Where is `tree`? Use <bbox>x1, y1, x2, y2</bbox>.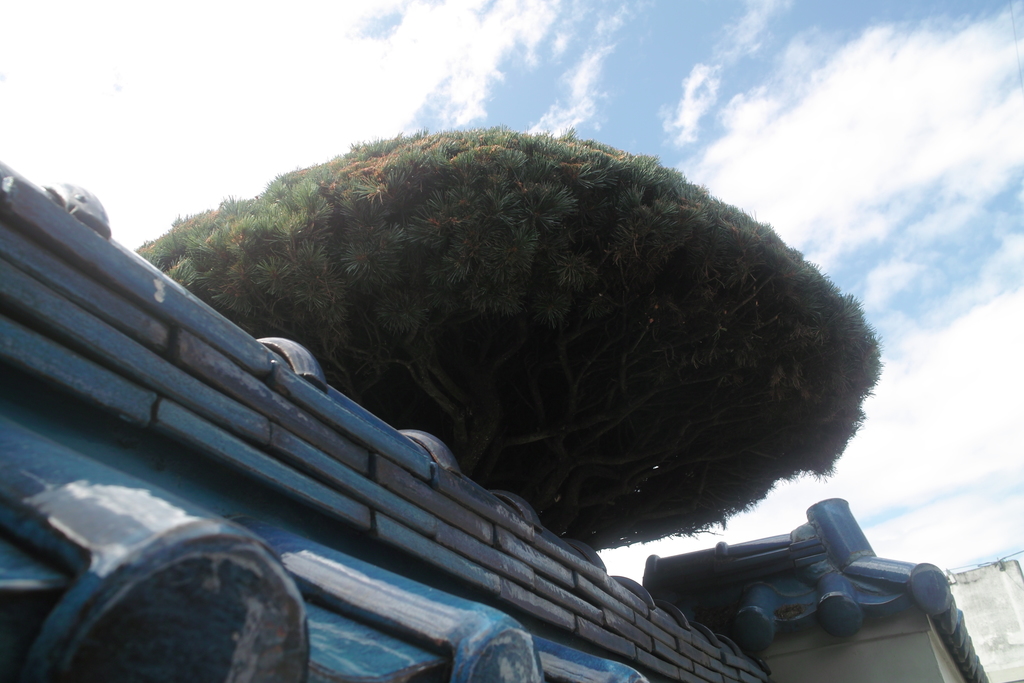
<bbox>124, 127, 883, 552</bbox>.
